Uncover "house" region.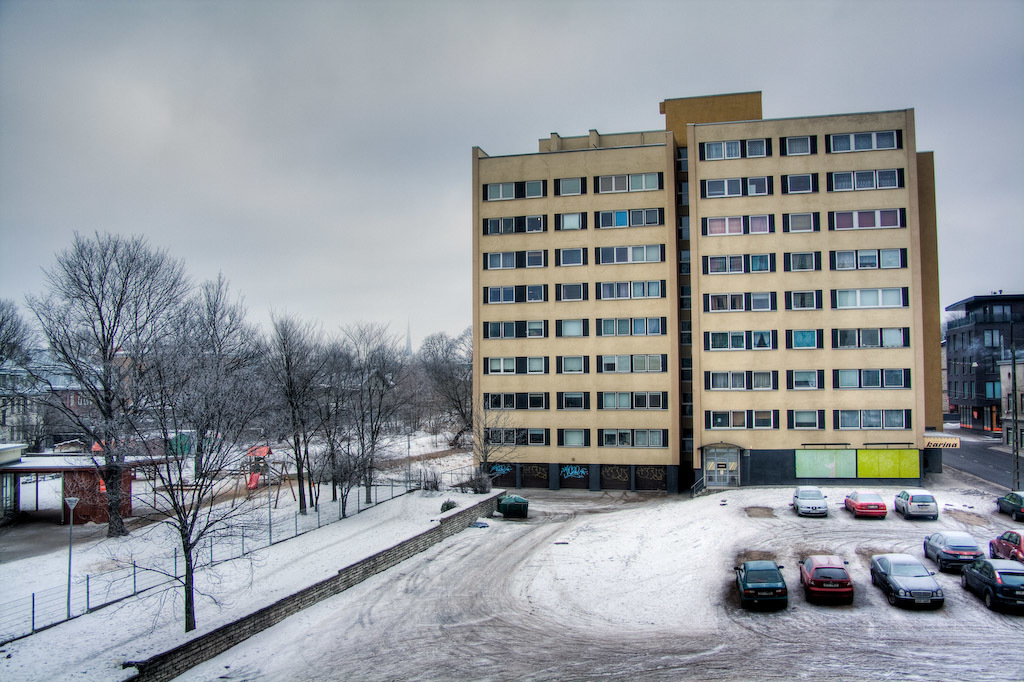
Uncovered: (x1=0, y1=345, x2=104, y2=461).
